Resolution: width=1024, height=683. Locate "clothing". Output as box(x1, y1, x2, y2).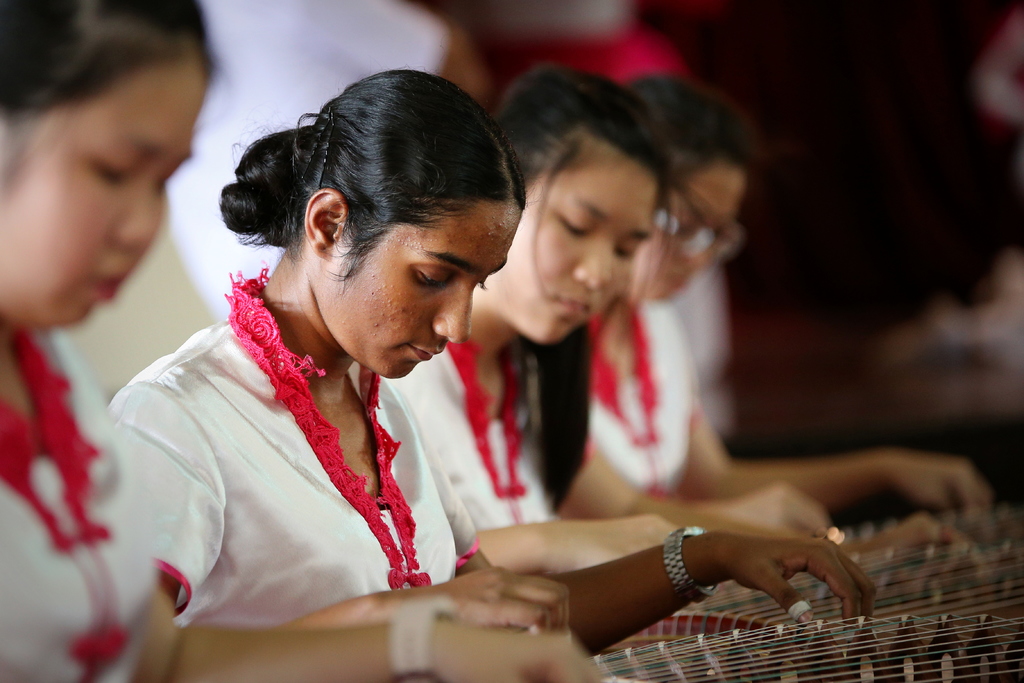
box(384, 327, 554, 548).
